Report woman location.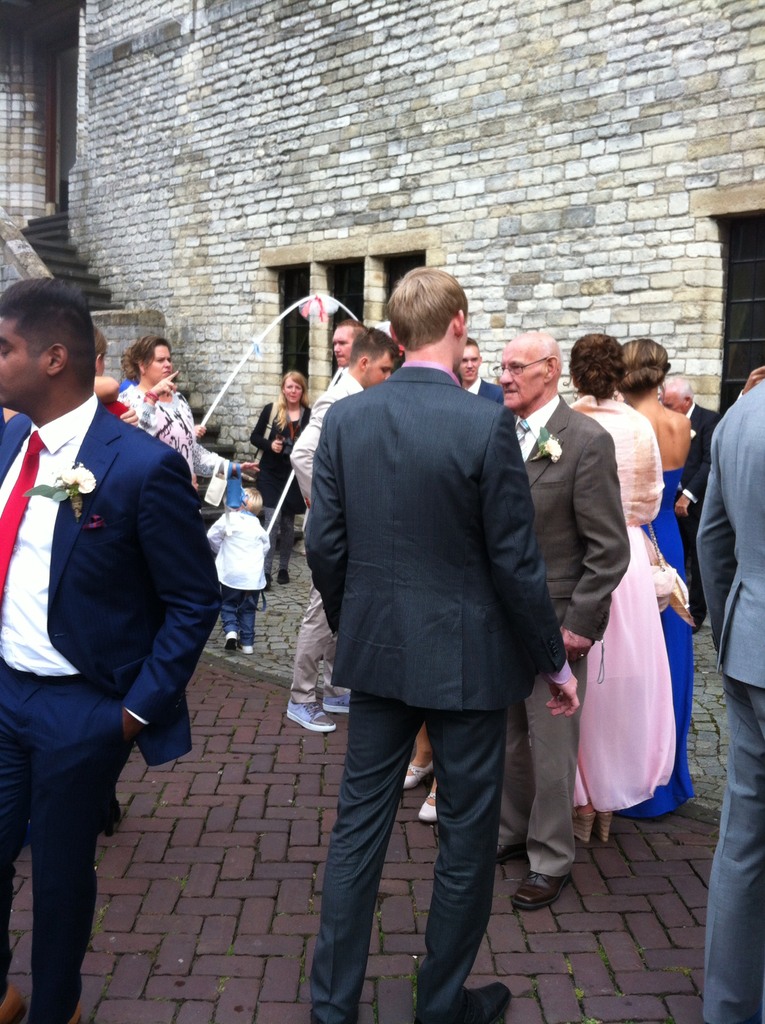
Report: <region>95, 331, 146, 426</region>.
